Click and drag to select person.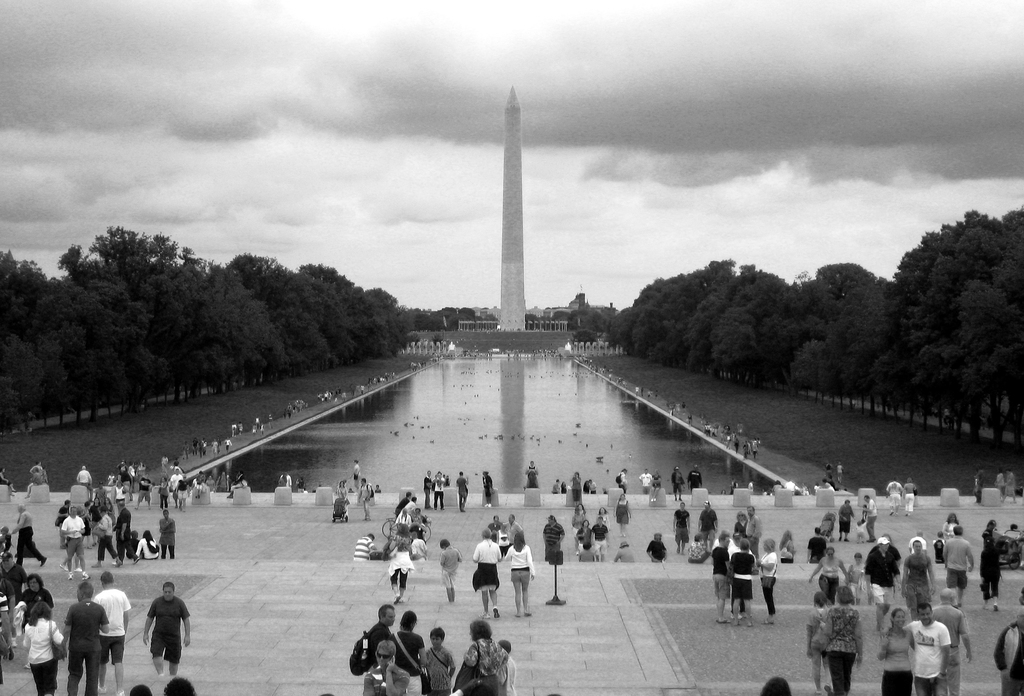
Selection: {"left": 908, "top": 529, "right": 928, "bottom": 551}.
